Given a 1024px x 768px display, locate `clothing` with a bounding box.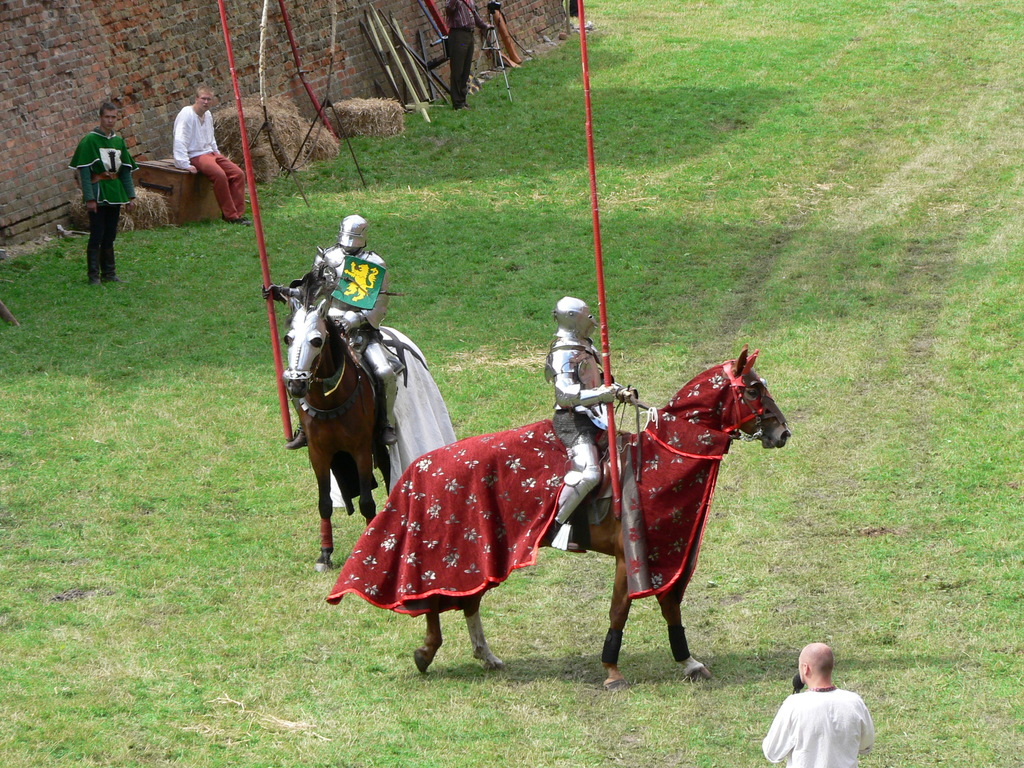
Located: 169,103,247,219.
